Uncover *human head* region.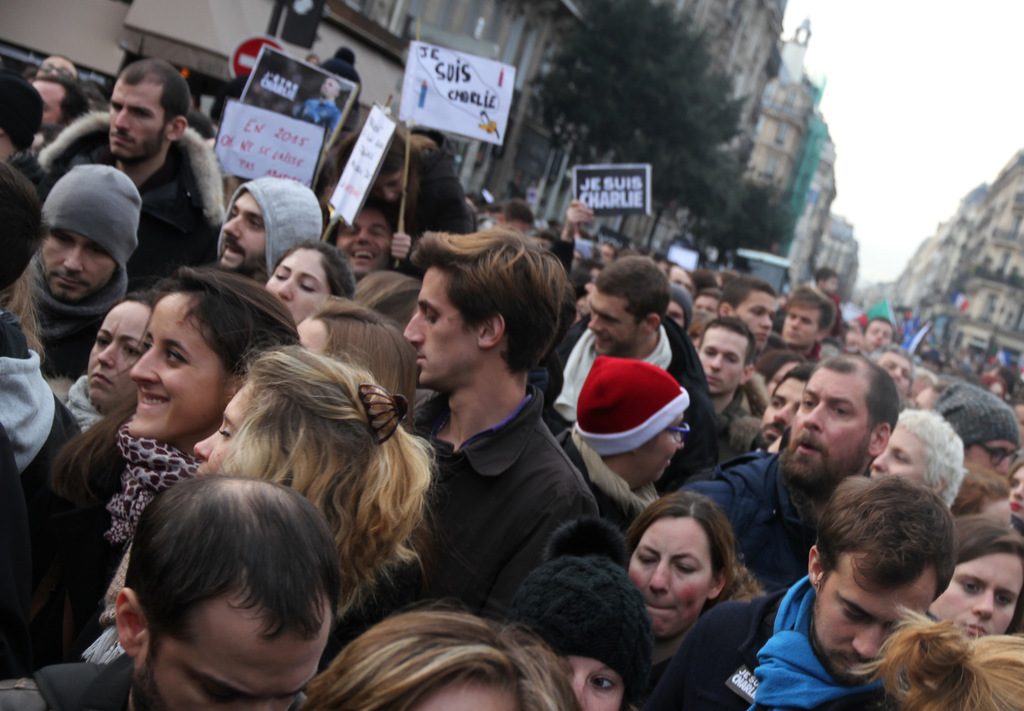
Uncovered: crop(691, 286, 719, 318).
